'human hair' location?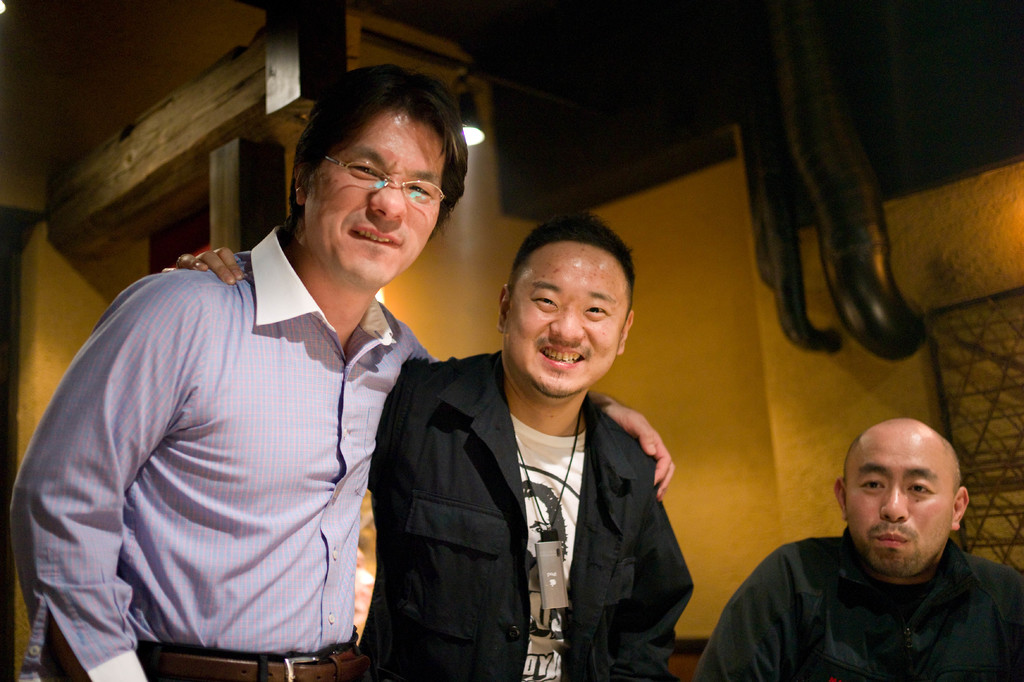
506 214 639 335
